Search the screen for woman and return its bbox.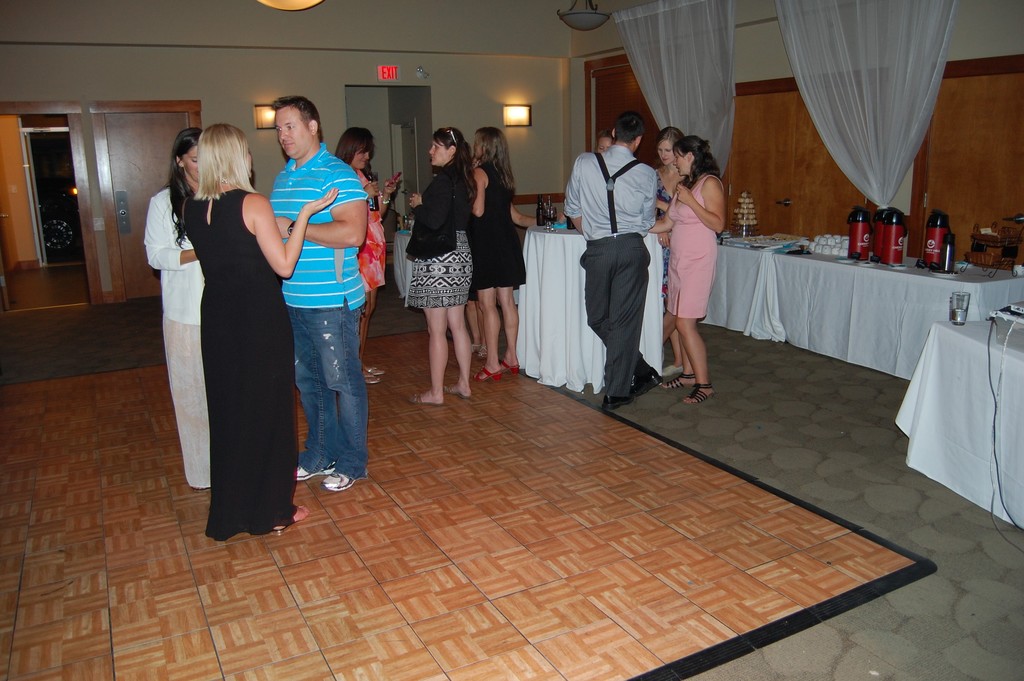
Found: crop(143, 127, 213, 490).
